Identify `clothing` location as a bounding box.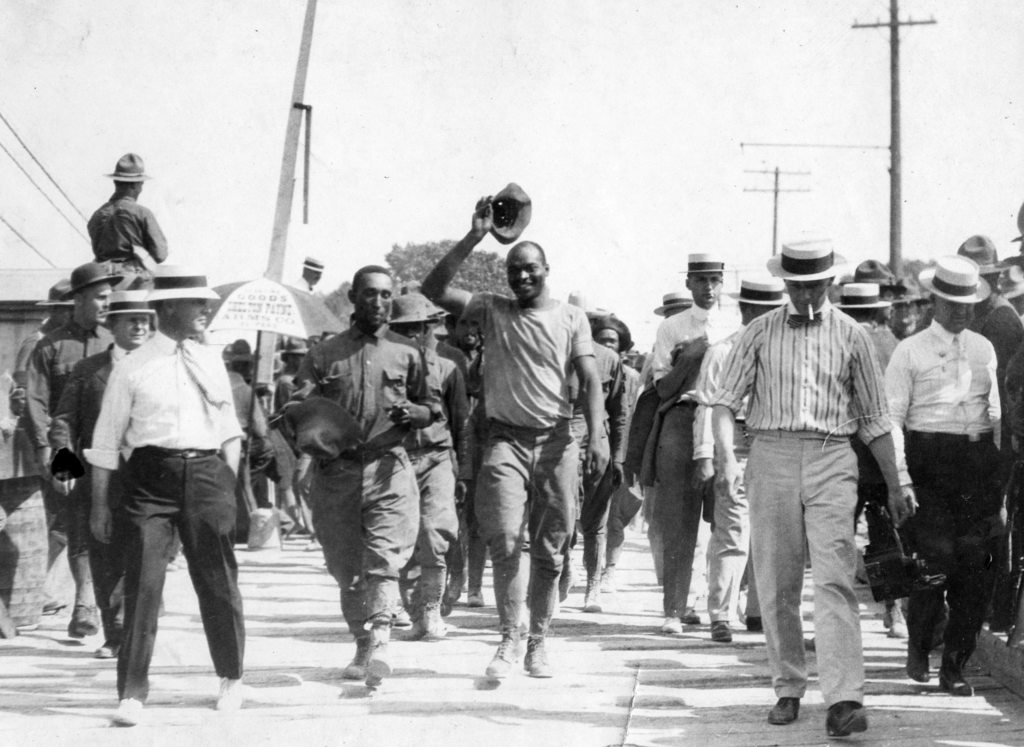
bbox=[615, 287, 740, 611].
